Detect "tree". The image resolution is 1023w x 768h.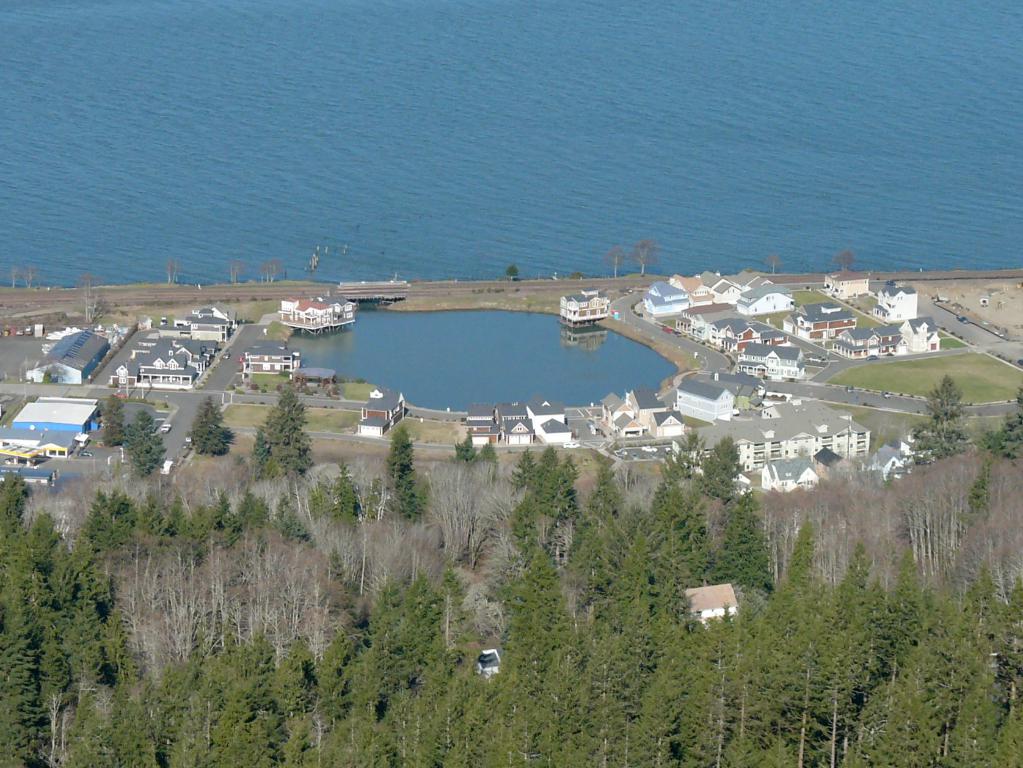
[x1=258, y1=254, x2=281, y2=287].
